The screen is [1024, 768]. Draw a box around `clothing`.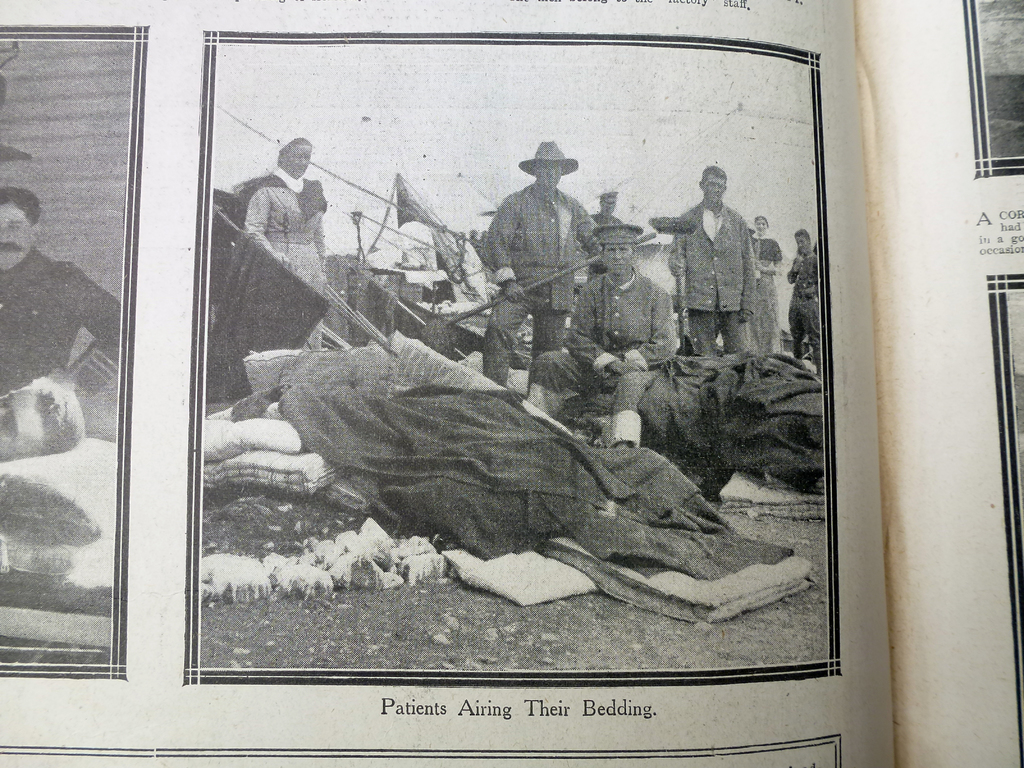
586,211,625,225.
